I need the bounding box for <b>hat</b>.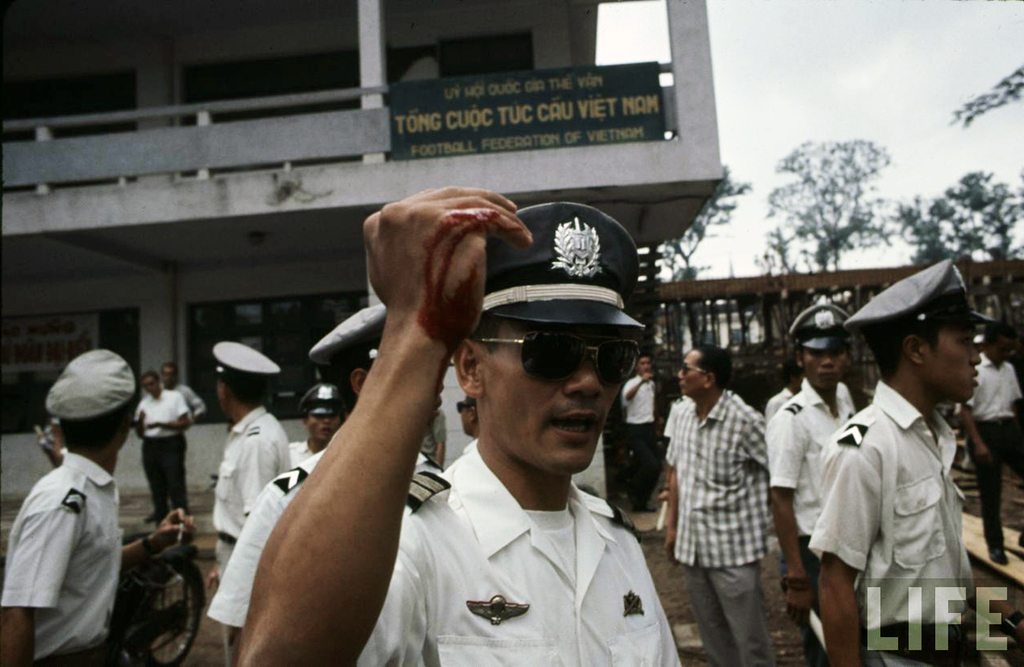
Here it is: l=44, t=348, r=139, b=431.
